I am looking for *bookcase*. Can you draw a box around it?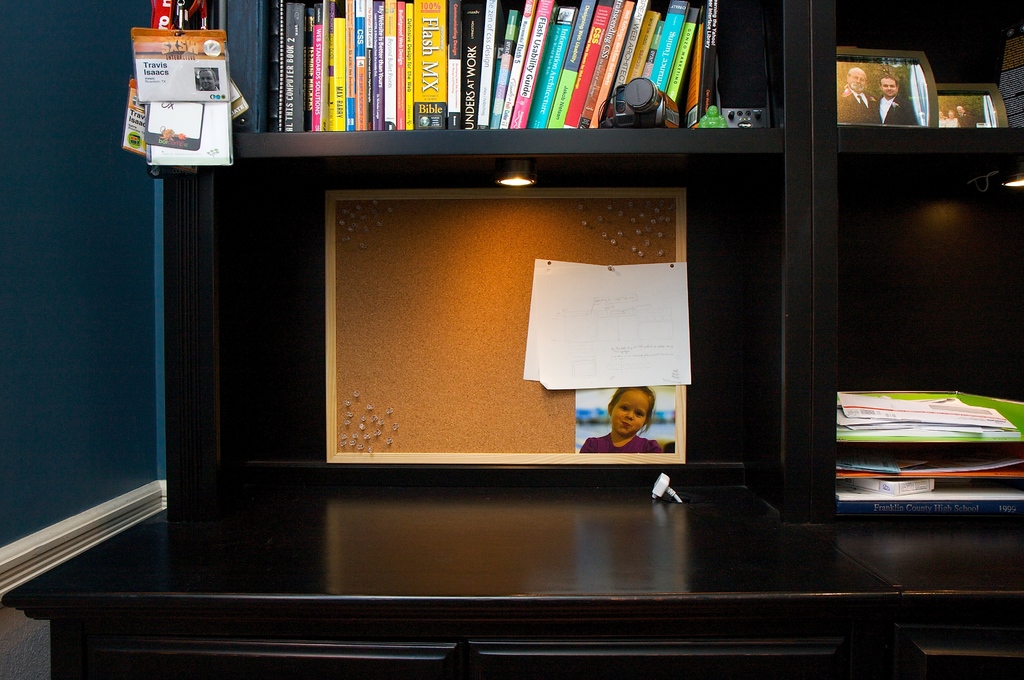
Sure, the bounding box is [160, 0, 813, 179].
